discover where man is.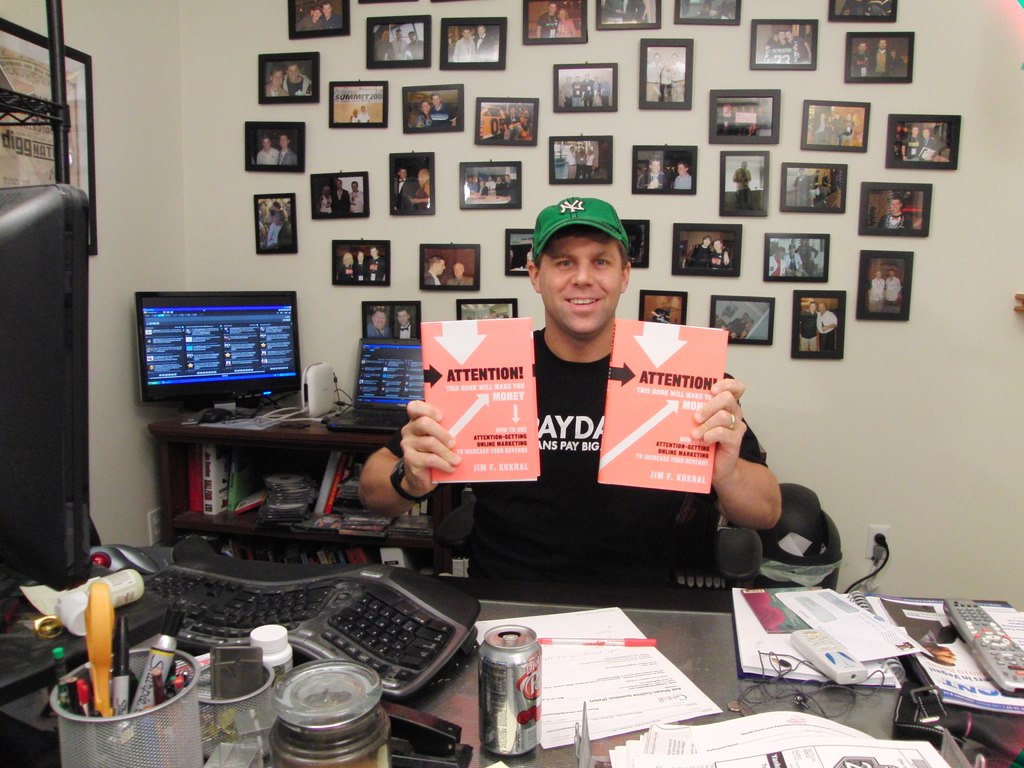
Discovered at [315,1,341,30].
